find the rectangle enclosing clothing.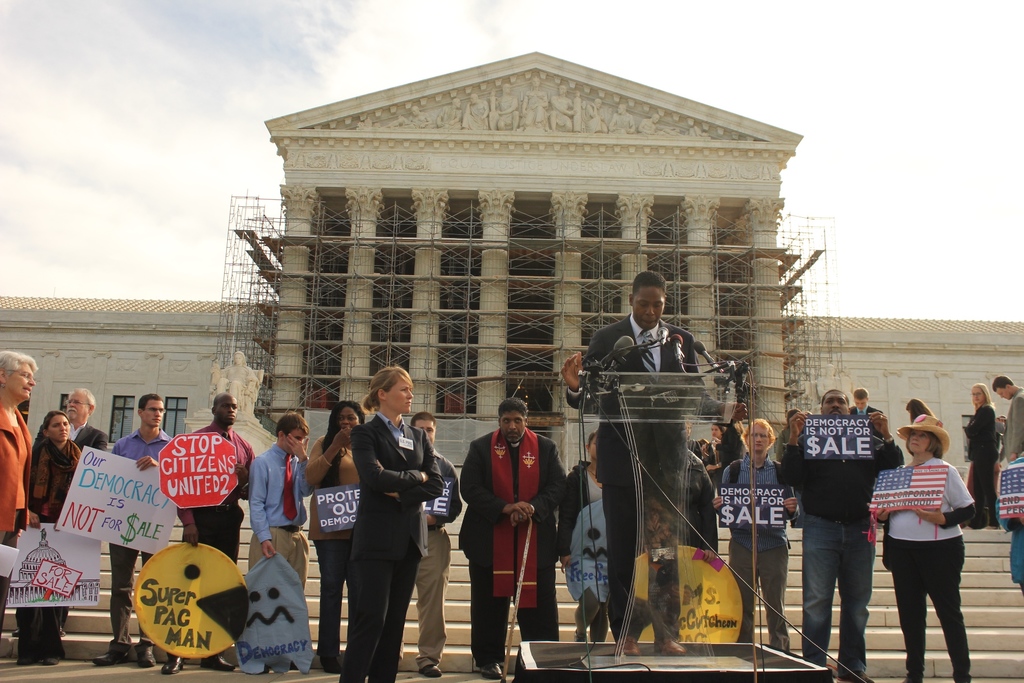
box(718, 450, 798, 645).
